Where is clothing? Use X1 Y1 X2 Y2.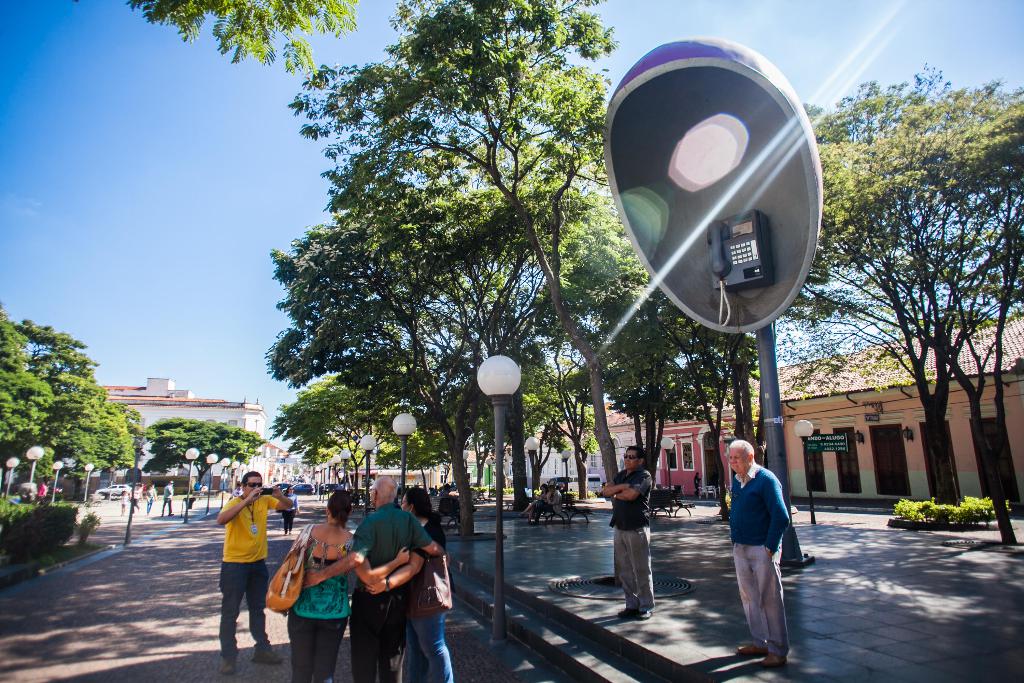
349 498 431 682.
